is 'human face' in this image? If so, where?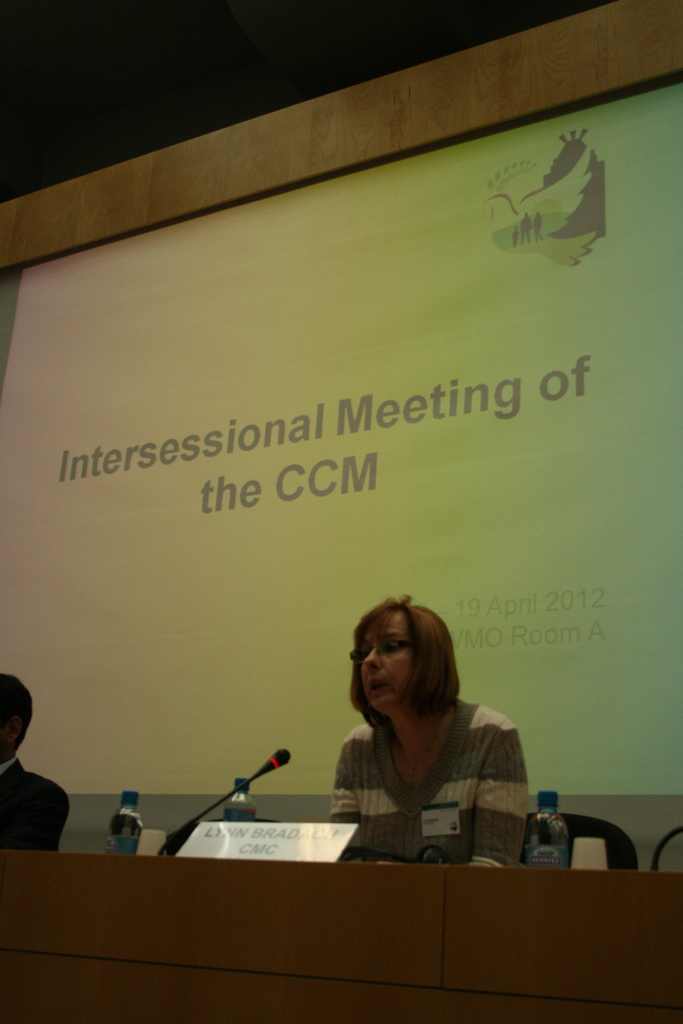
Yes, at BBox(360, 612, 415, 705).
